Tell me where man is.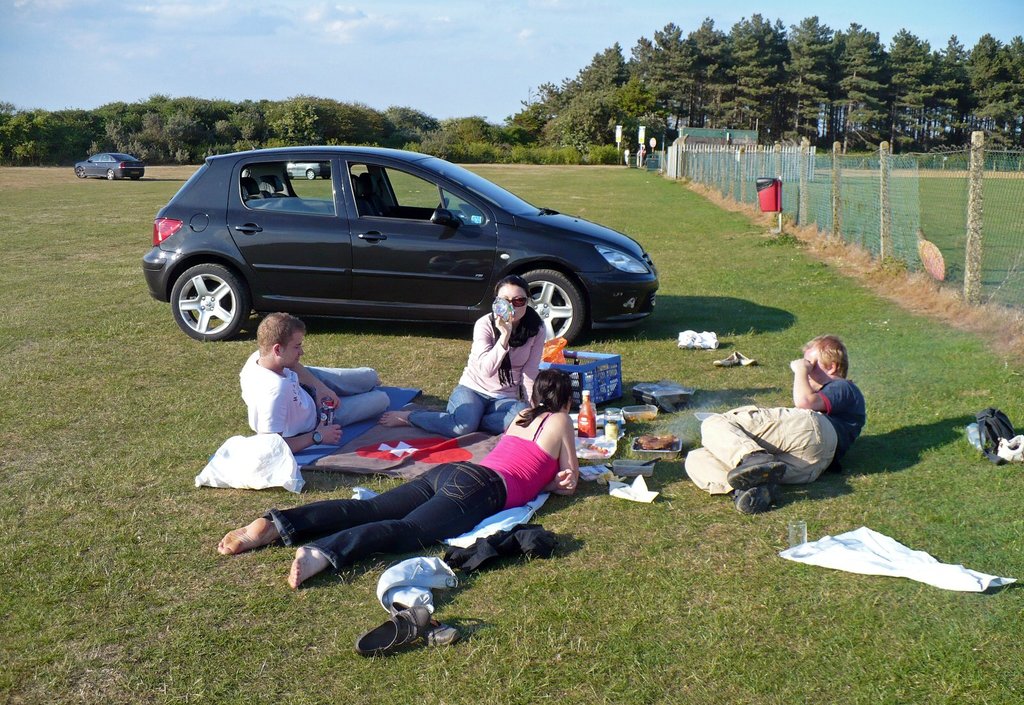
man is at [x1=705, y1=340, x2=878, y2=523].
